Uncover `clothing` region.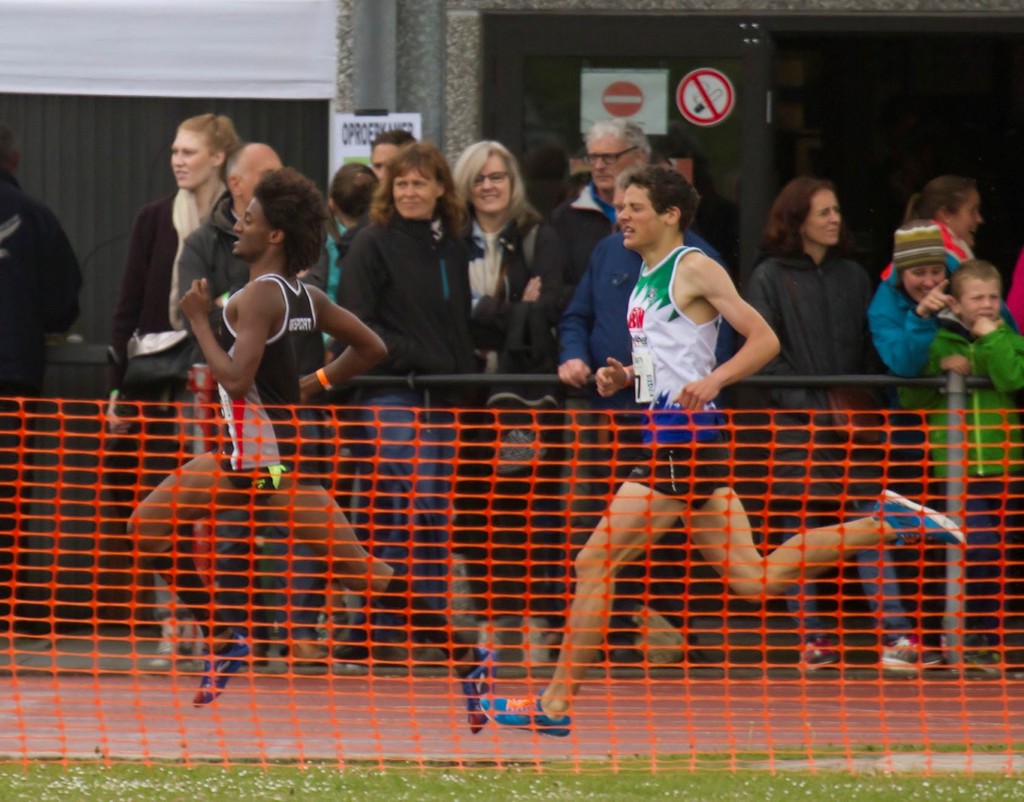
Uncovered: left=125, top=179, right=212, bottom=394.
